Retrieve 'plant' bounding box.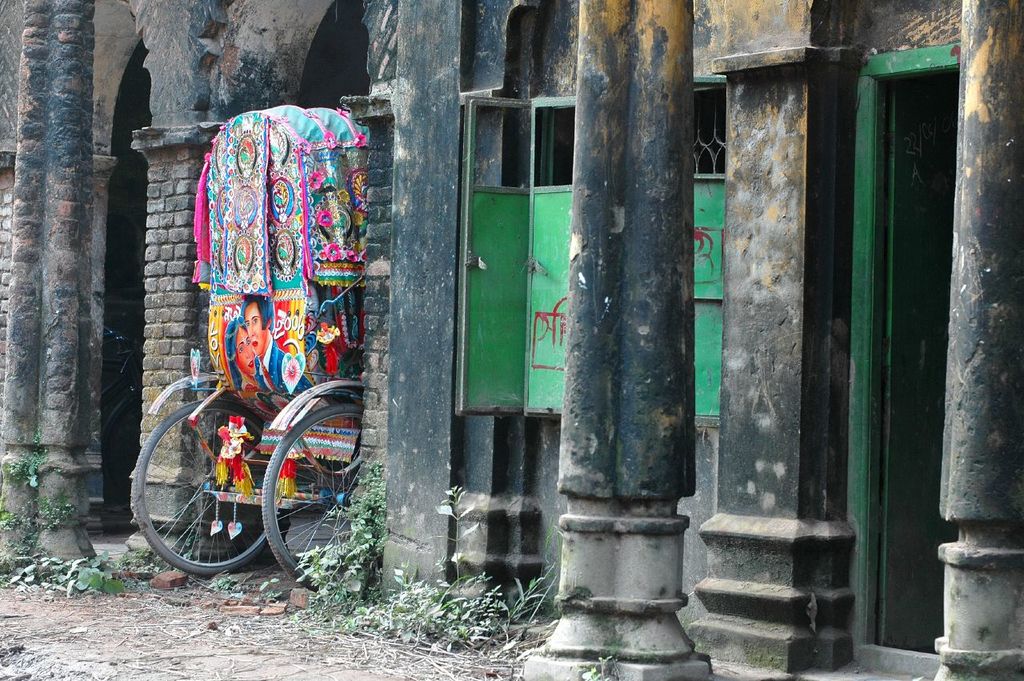
Bounding box: <box>501,565,542,657</box>.
